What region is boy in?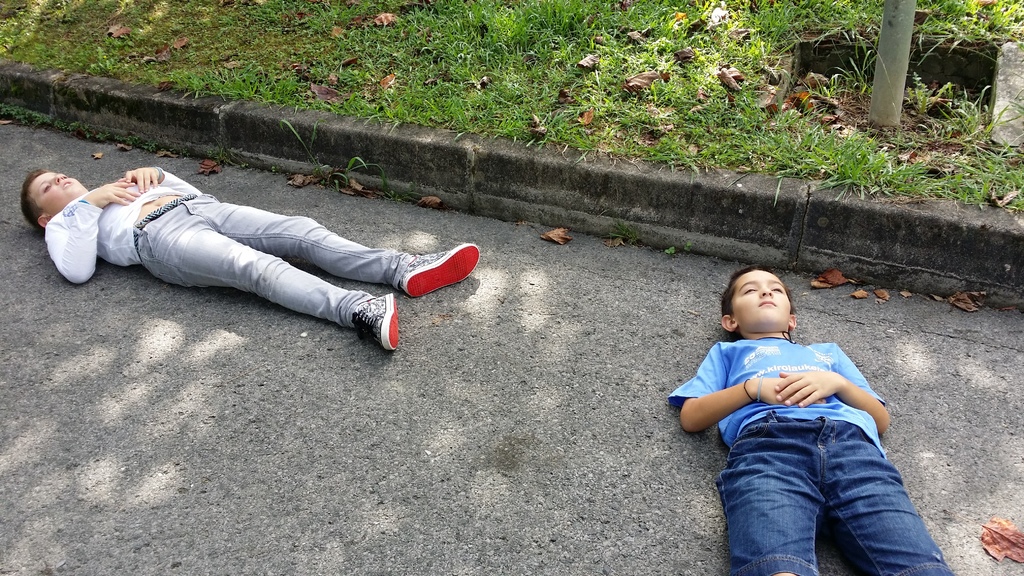
select_region(22, 167, 481, 355).
